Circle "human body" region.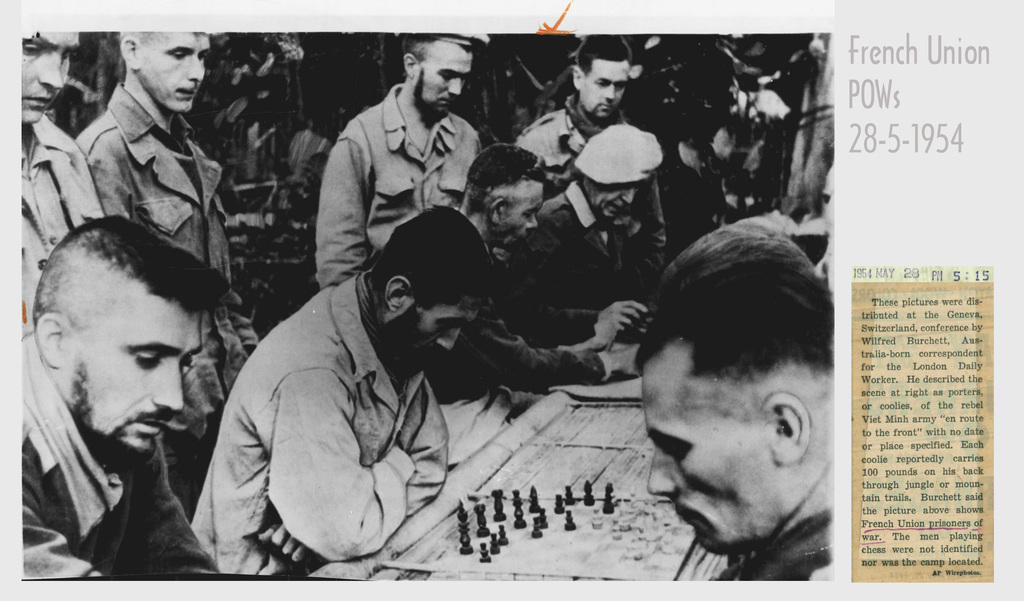
Region: (left=499, top=176, right=659, bottom=352).
